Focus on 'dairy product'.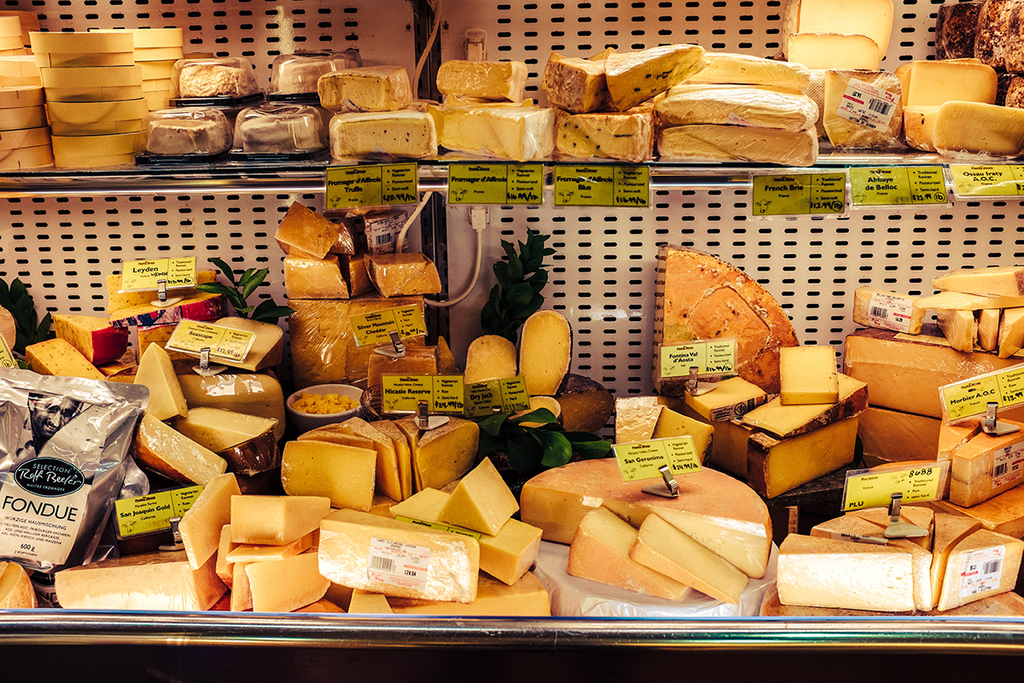
Focused at pyautogui.locateOnScreen(49, 303, 119, 366).
